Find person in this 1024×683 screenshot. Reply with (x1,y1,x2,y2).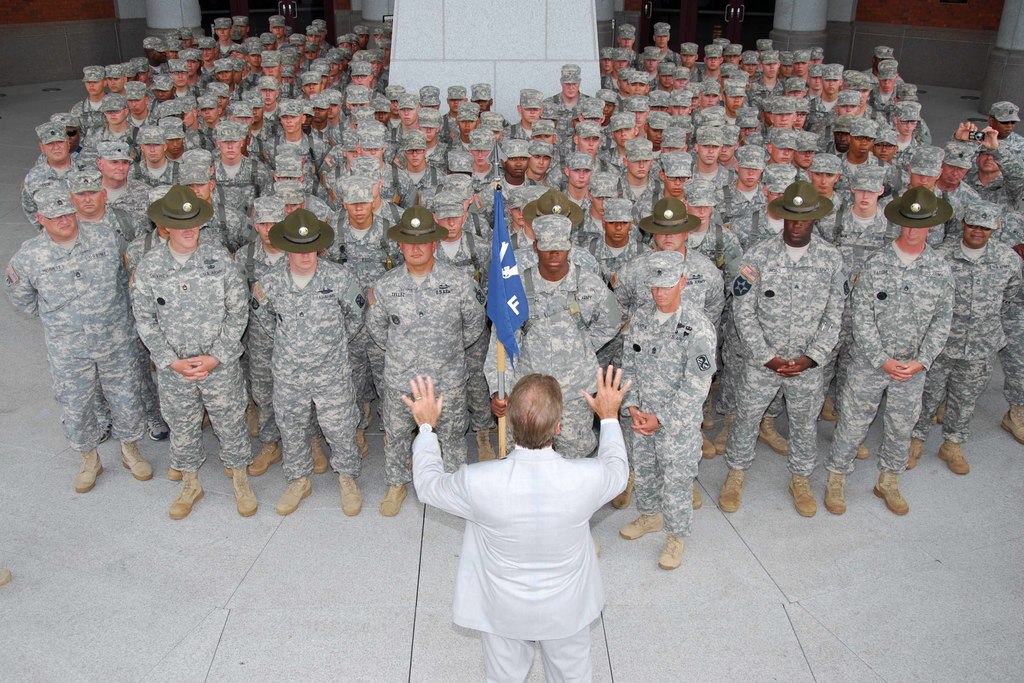
(486,140,548,228).
